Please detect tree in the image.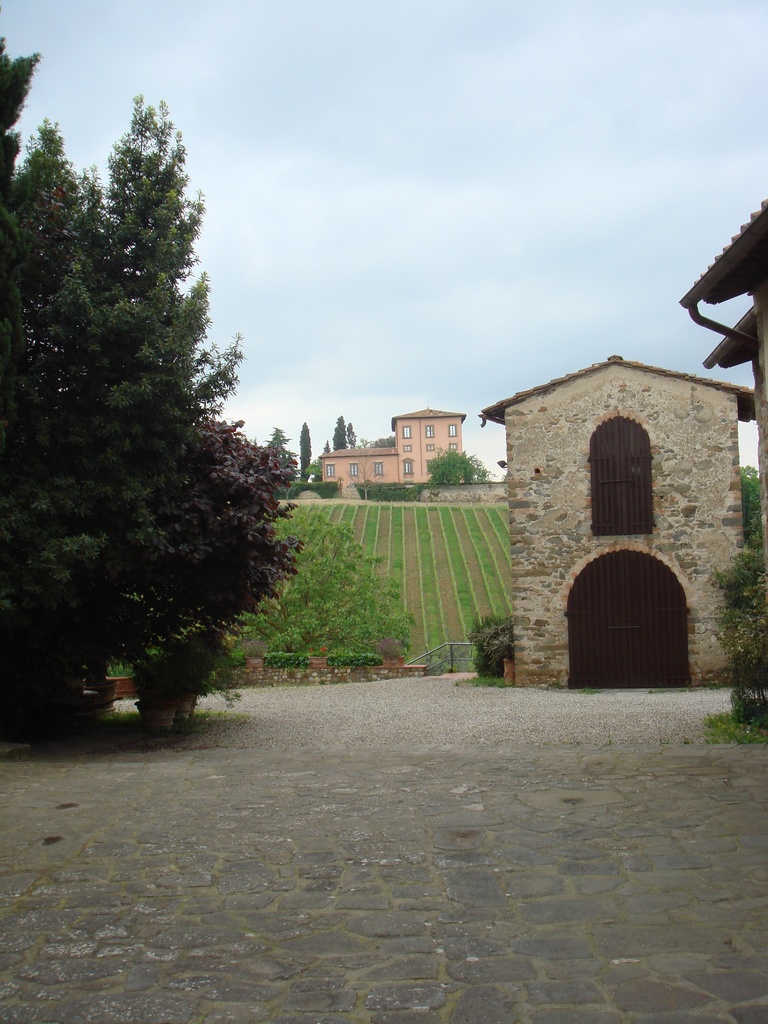
{"x1": 343, "y1": 438, "x2": 383, "y2": 500}.
